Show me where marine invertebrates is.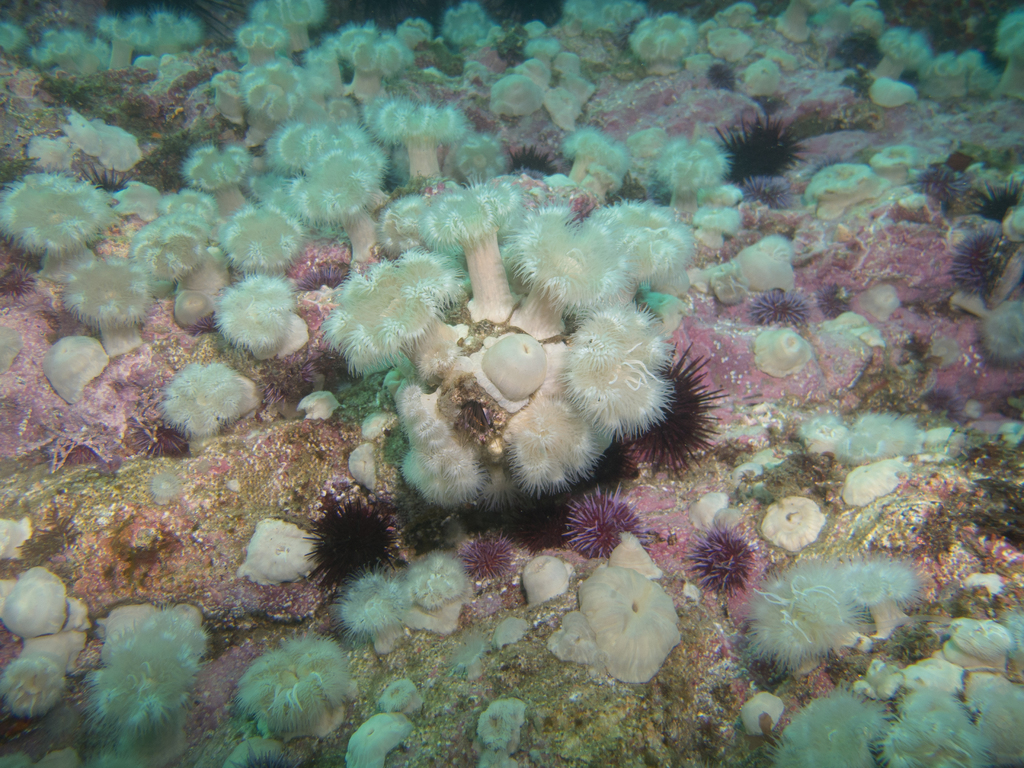
marine invertebrates is at pyautogui.locateOnScreen(794, 398, 836, 455).
